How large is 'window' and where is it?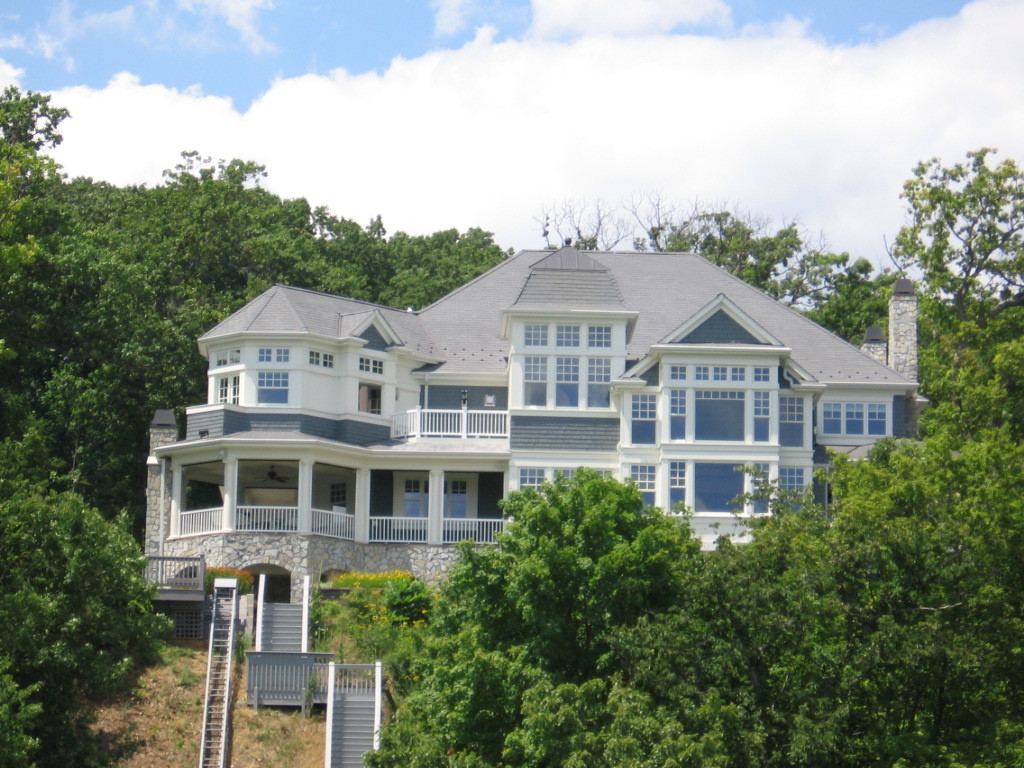
Bounding box: crop(557, 355, 581, 385).
